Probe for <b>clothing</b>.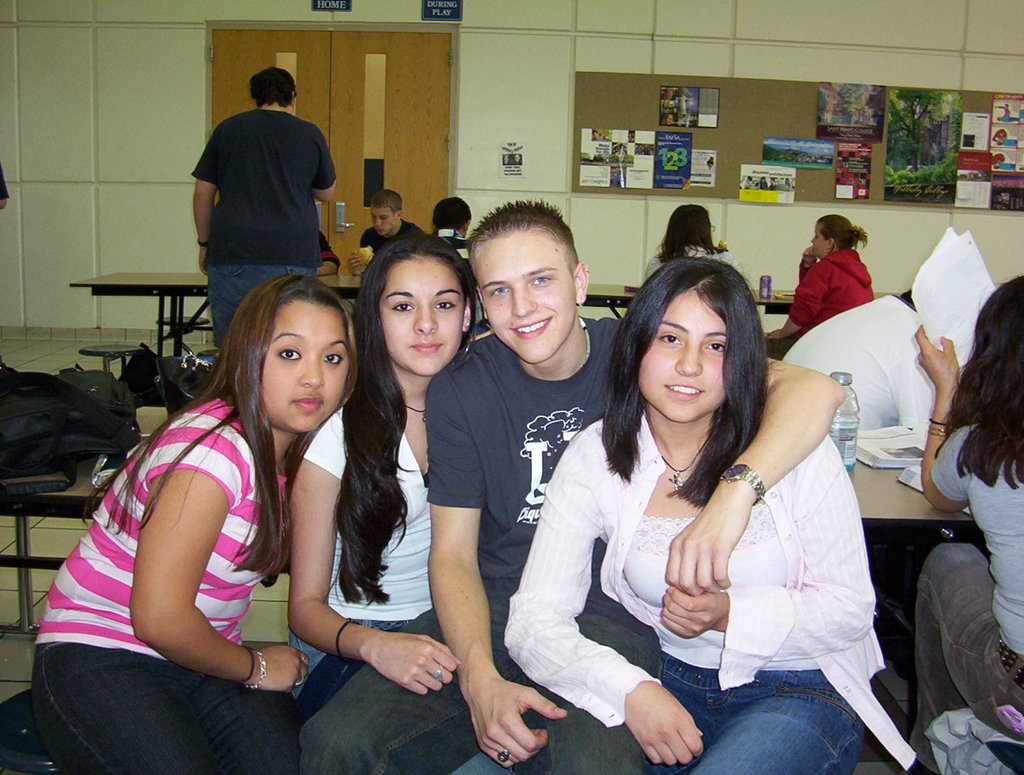
Probe result: <box>437,227,466,265</box>.
